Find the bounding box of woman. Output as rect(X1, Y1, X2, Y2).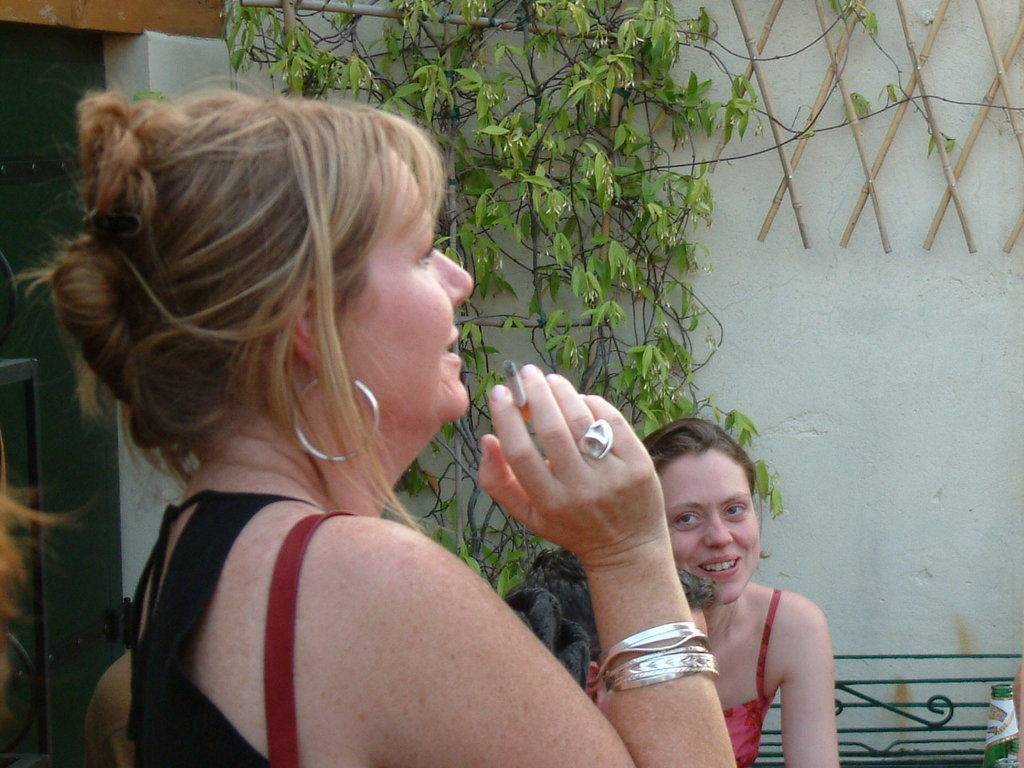
rect(575, 416, 838, 767).
